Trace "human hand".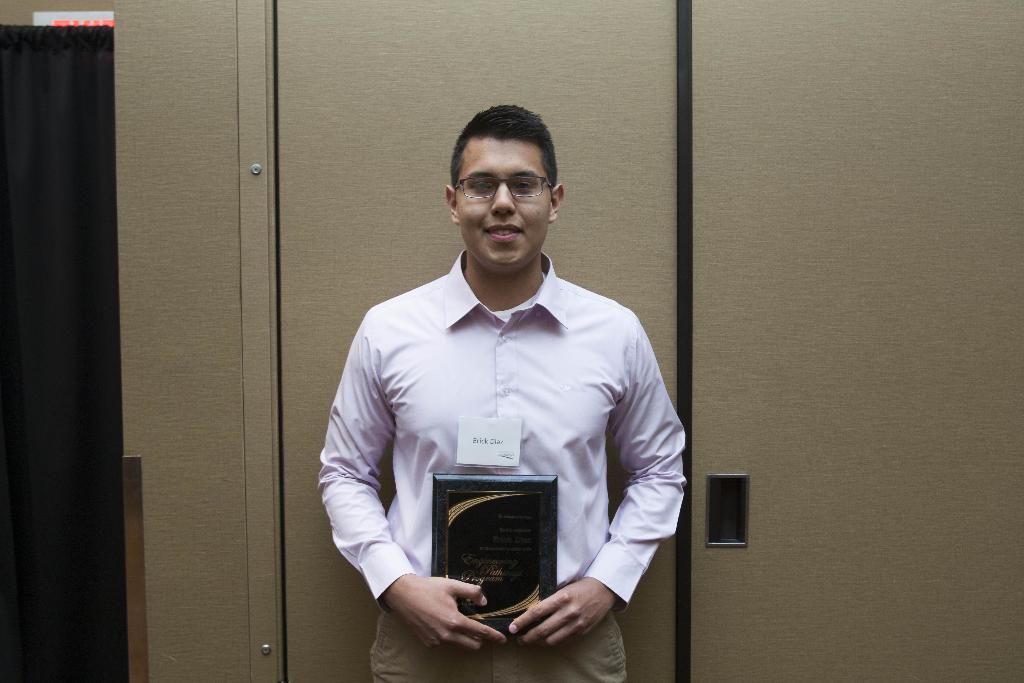
Traced to {"x1": 394, "y1": 577, "x2": 499, "y2": 655}.
